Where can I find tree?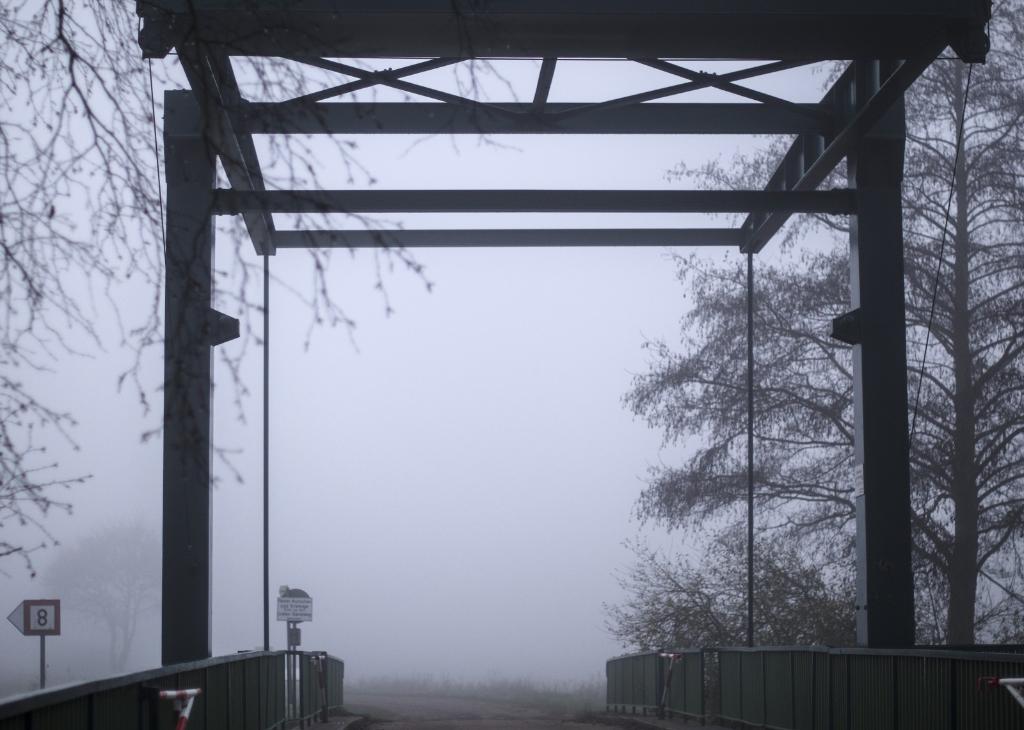
You can find it at <region>0, 0, 540, 587</region>.
